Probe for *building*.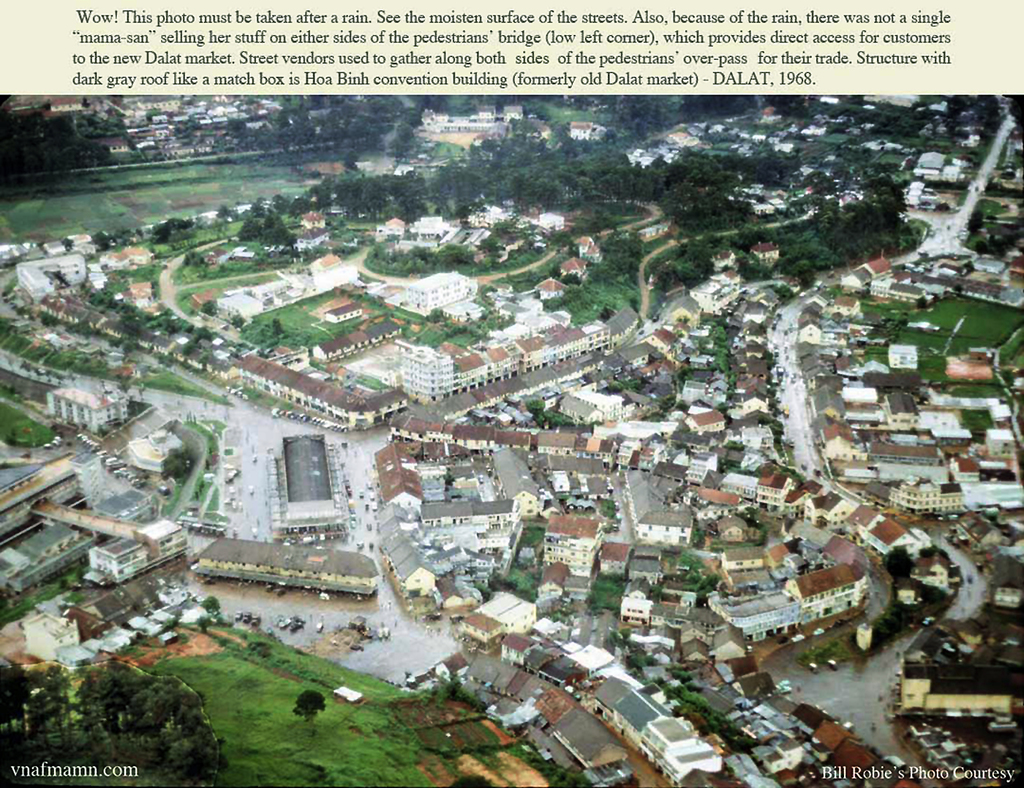
Probe result: (639,331,678,353).
